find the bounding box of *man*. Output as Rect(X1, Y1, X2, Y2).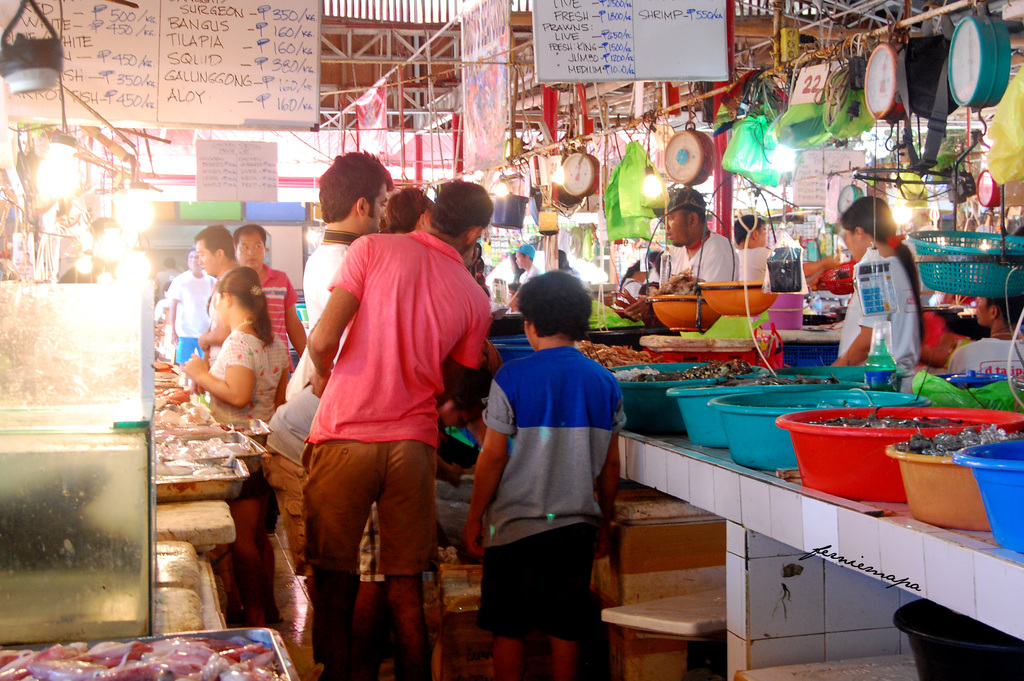
Rect(735, 213, 774, 278).
